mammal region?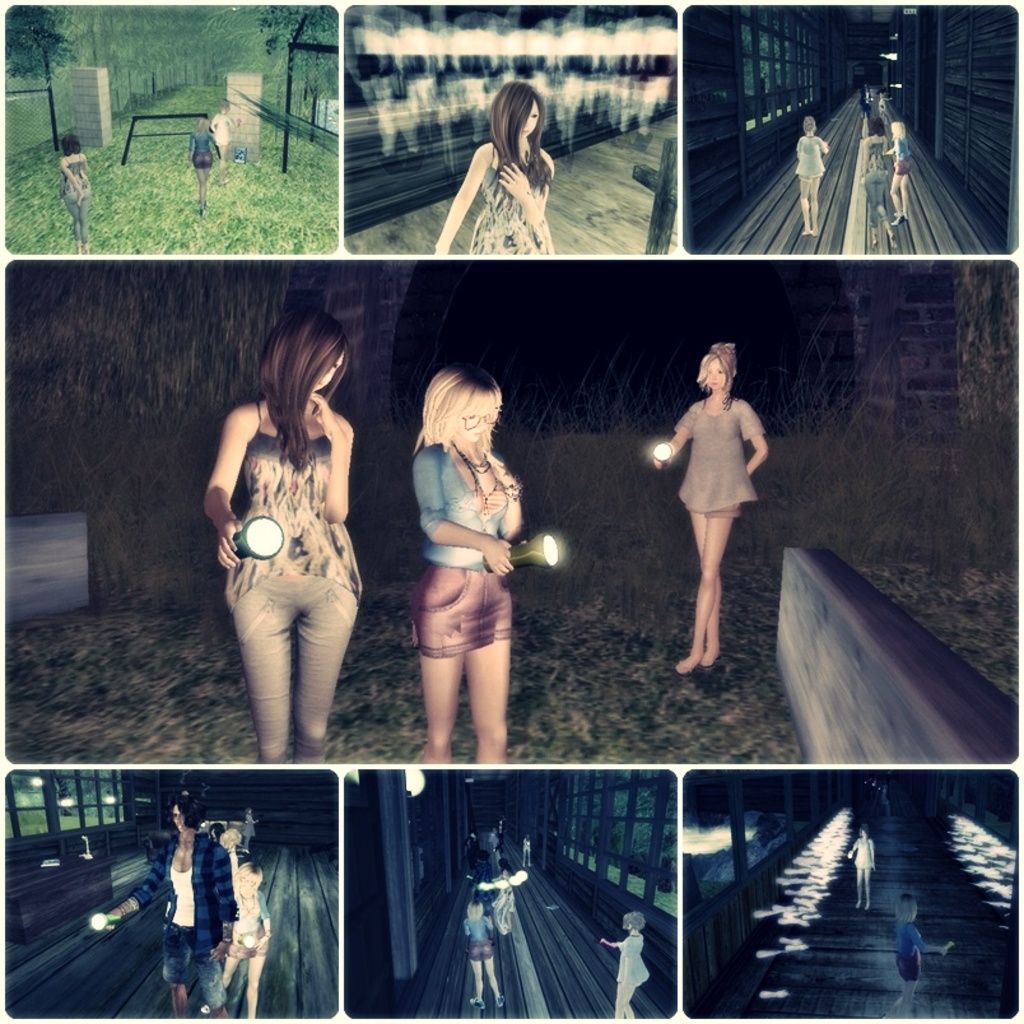
{"left": 220, "top": 861, "right": 273, "bottom": 1018}
